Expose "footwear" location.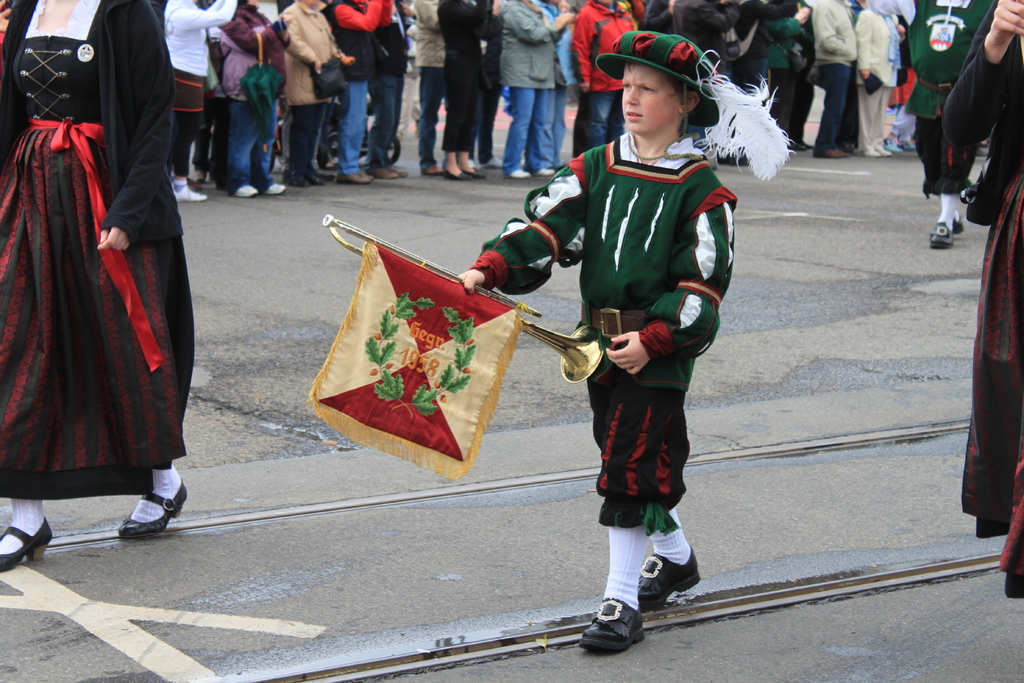
Exposed at <box>884,143,900,151</box>.
